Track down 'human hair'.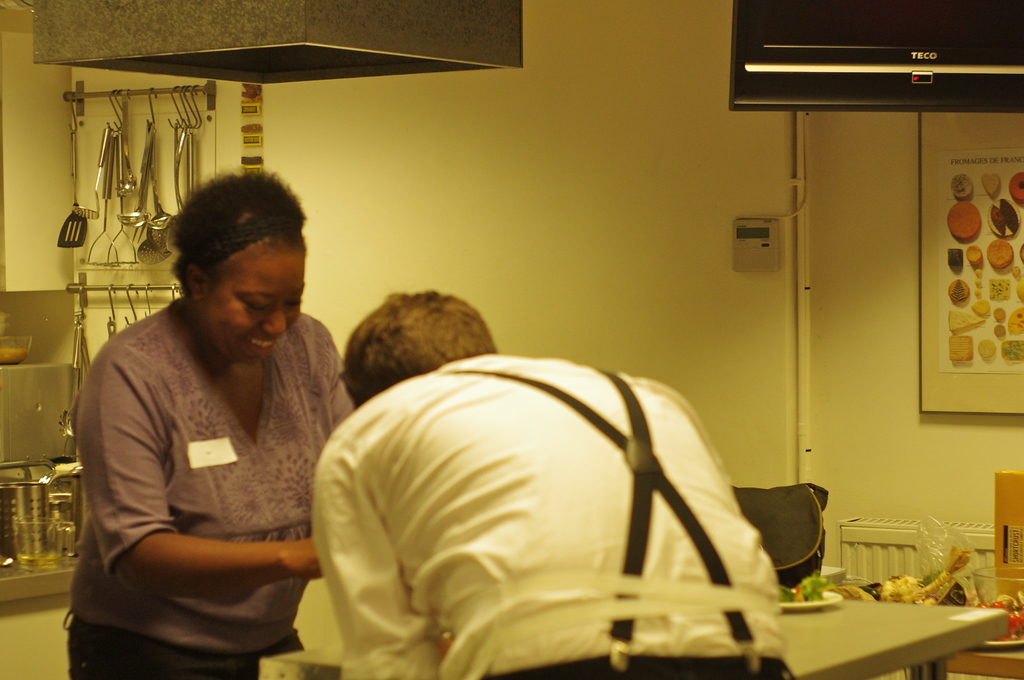
Tracked to {"left": 148, "top": 176, "right": 299, "bottom": 327}.
